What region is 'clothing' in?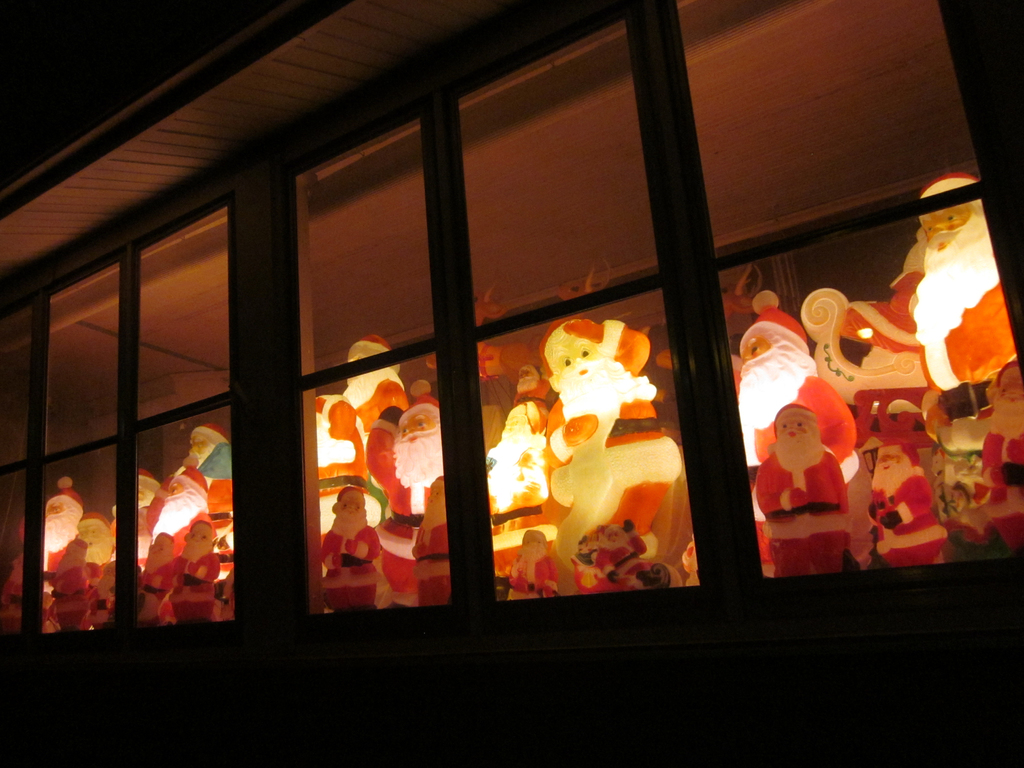
box(511, 553, 558, 593).
